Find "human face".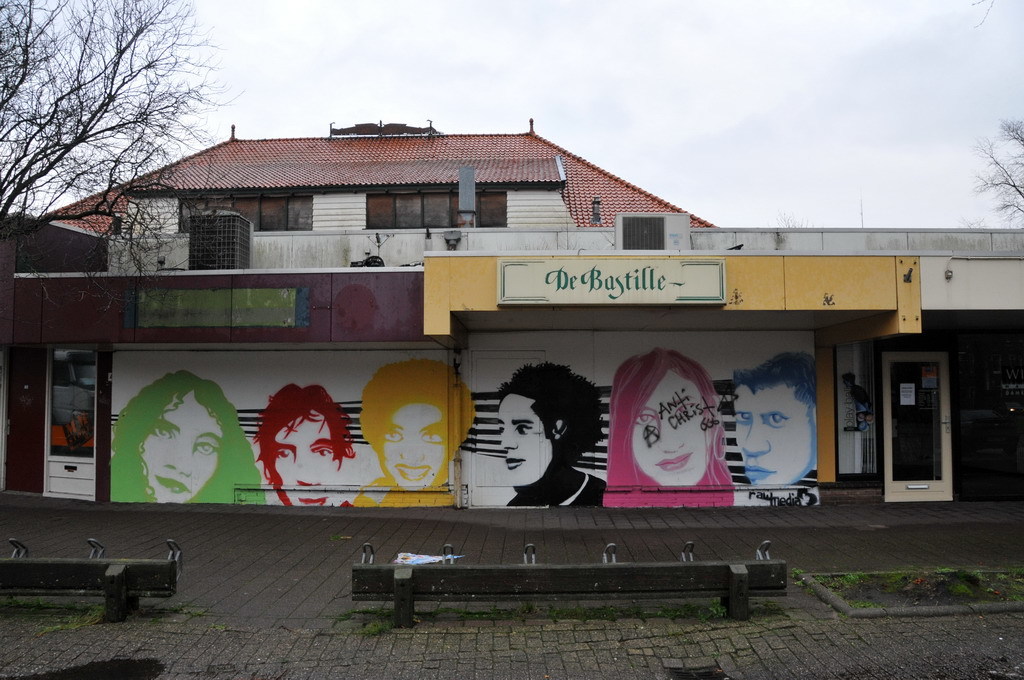
bbox=[629, 373, 713, 484].
